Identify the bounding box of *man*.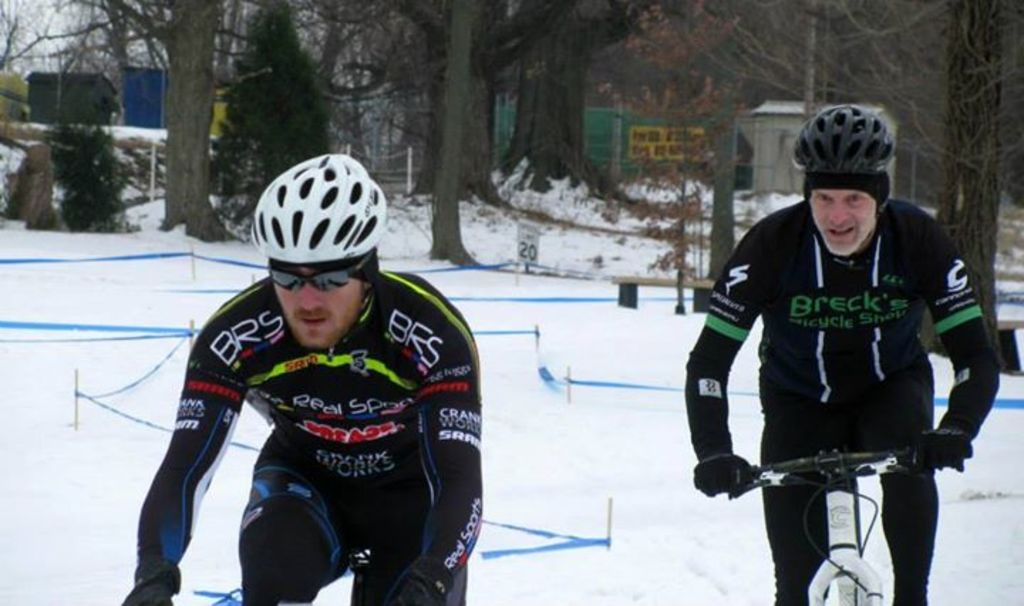
684/104/1003/605.
